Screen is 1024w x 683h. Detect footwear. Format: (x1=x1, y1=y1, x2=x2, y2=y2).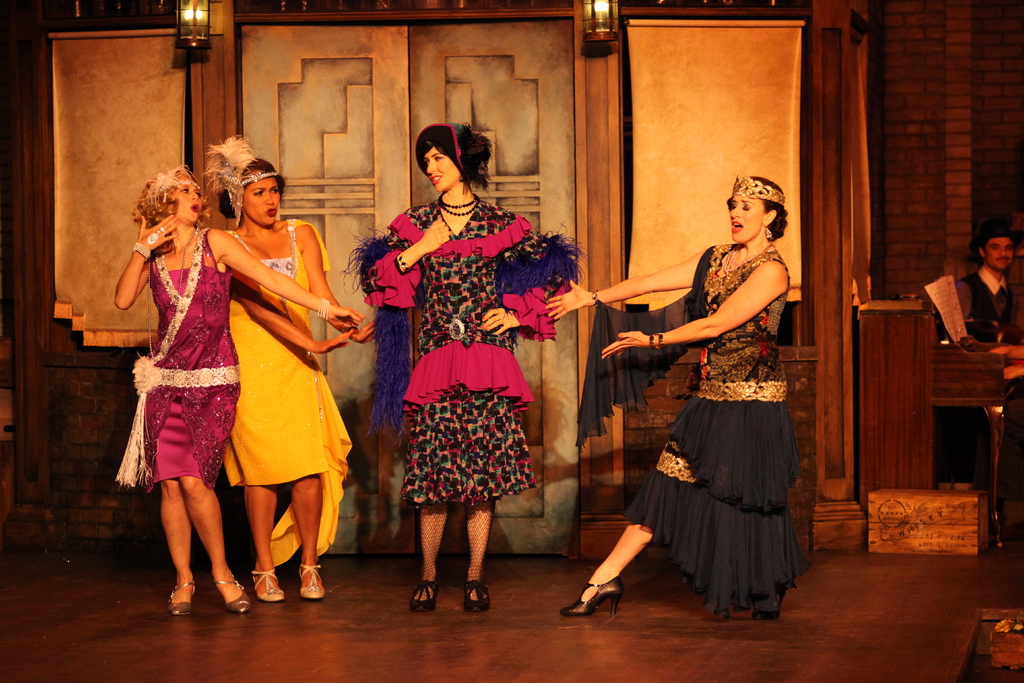
(x1=409, y1=578, x2=433, y2=611).
